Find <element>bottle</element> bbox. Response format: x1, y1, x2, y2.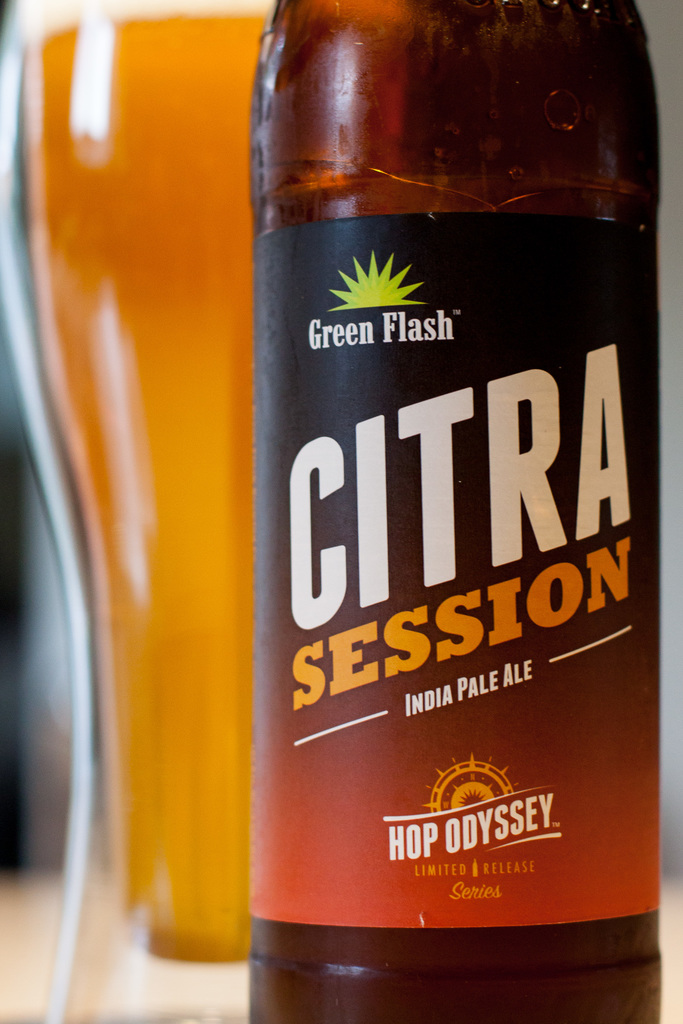
231, 22, 682, 932.
